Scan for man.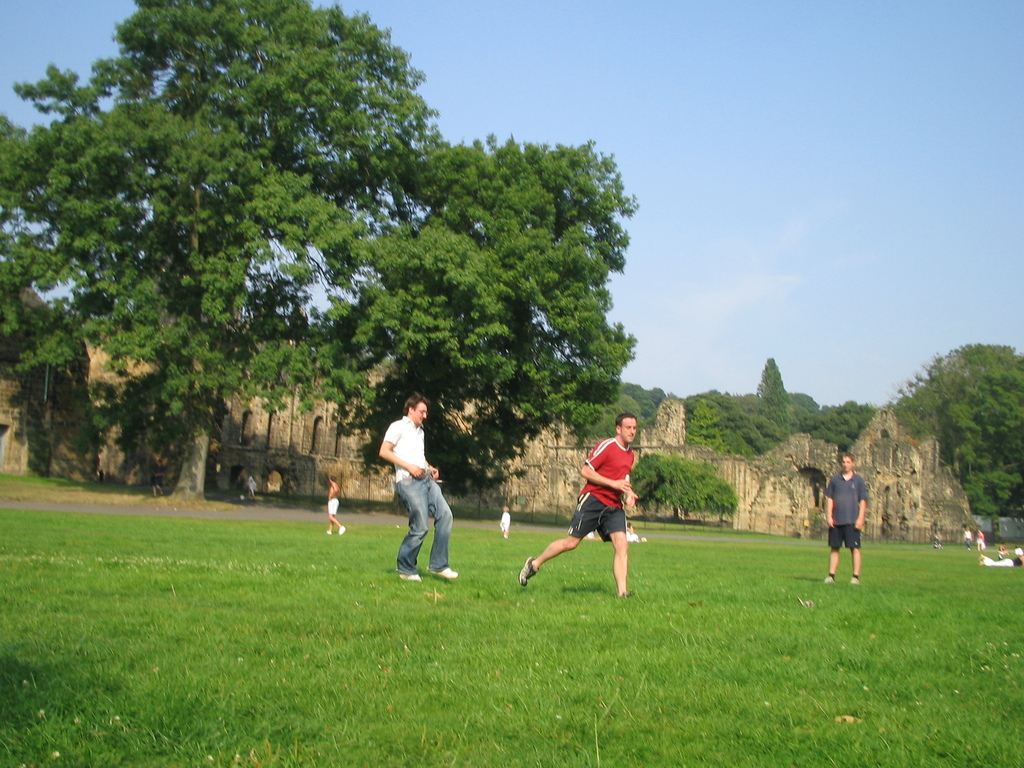
Scan result: <bbox>516, 410, 634, 595</bbox>.
